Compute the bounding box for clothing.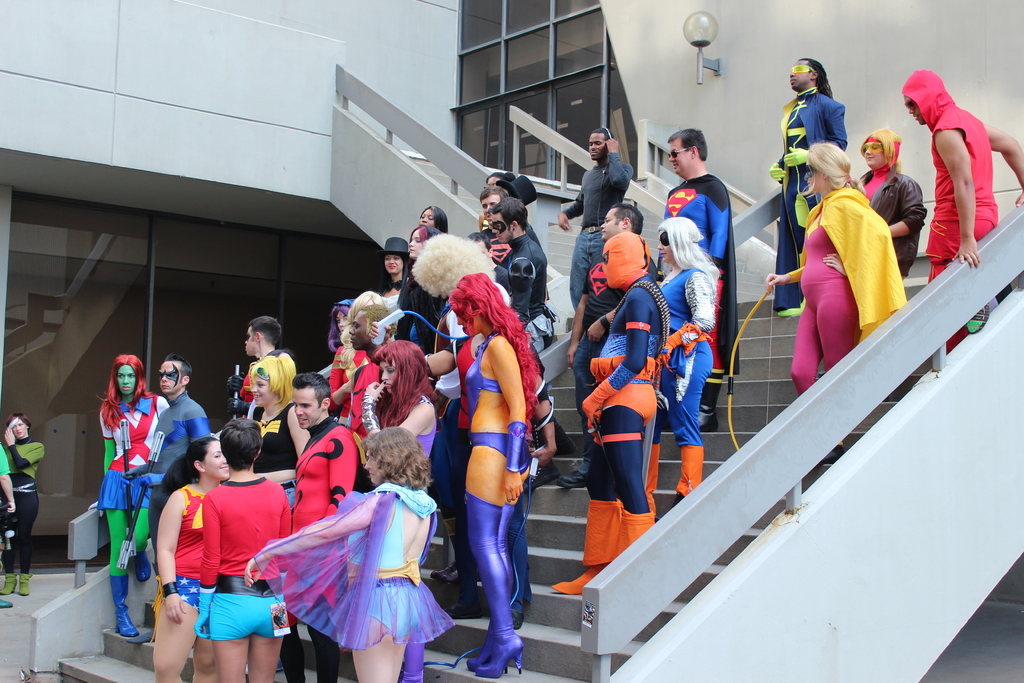
204, 475, 287, 642.
